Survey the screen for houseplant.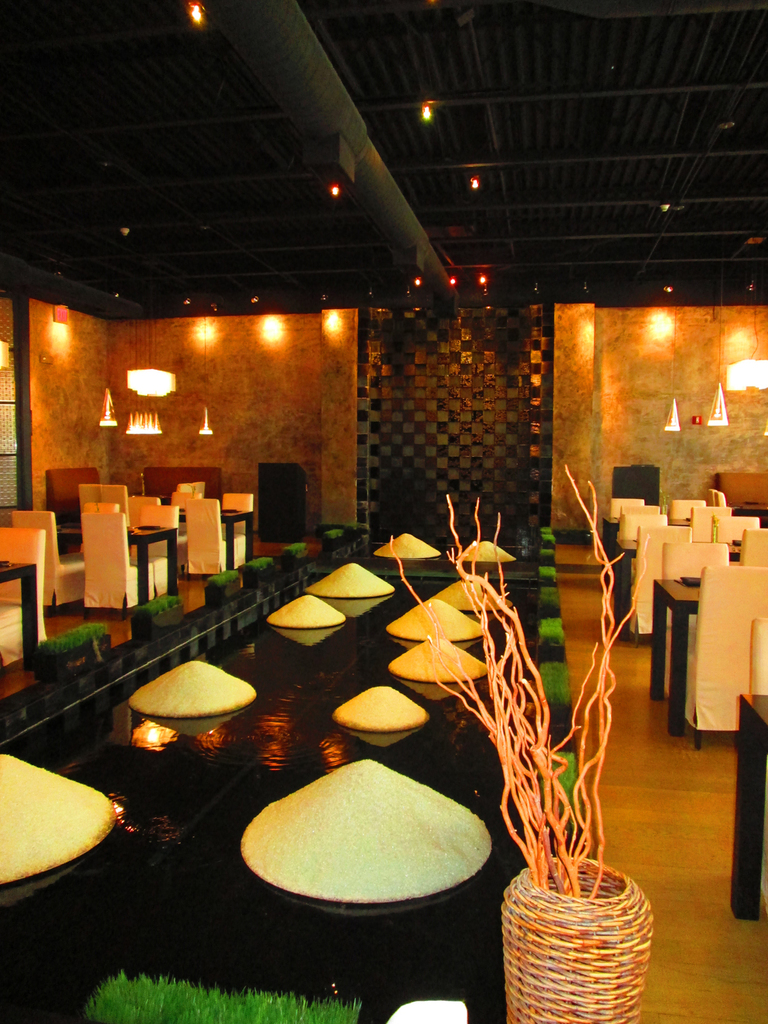
Survey found: 543:532:558:545.
